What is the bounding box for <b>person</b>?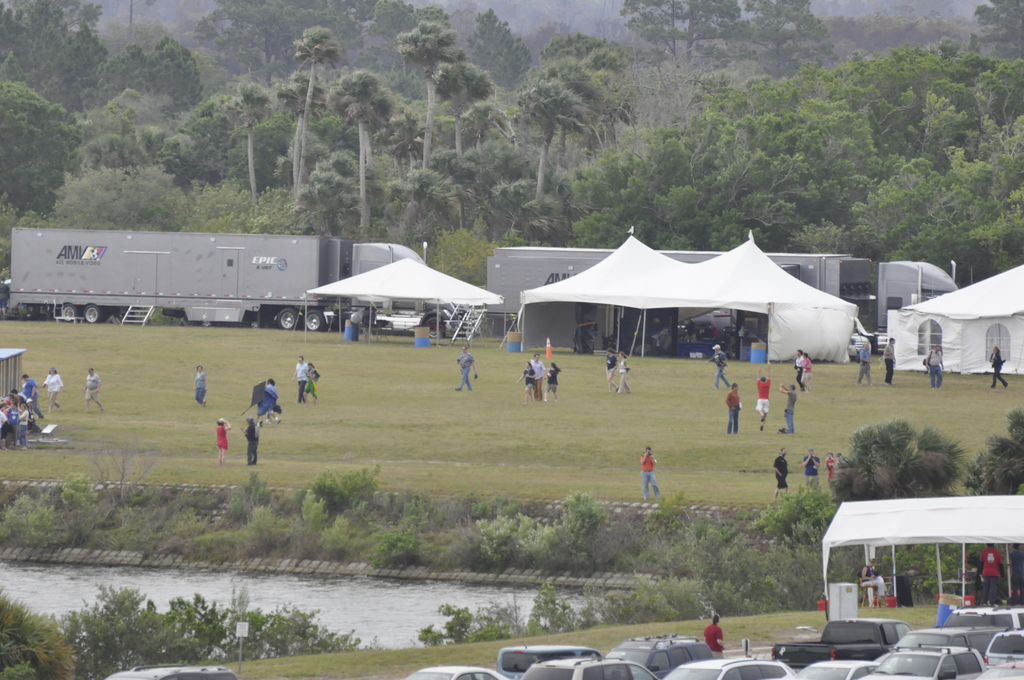
(left=797, top=451, right=820, bottom=494).
